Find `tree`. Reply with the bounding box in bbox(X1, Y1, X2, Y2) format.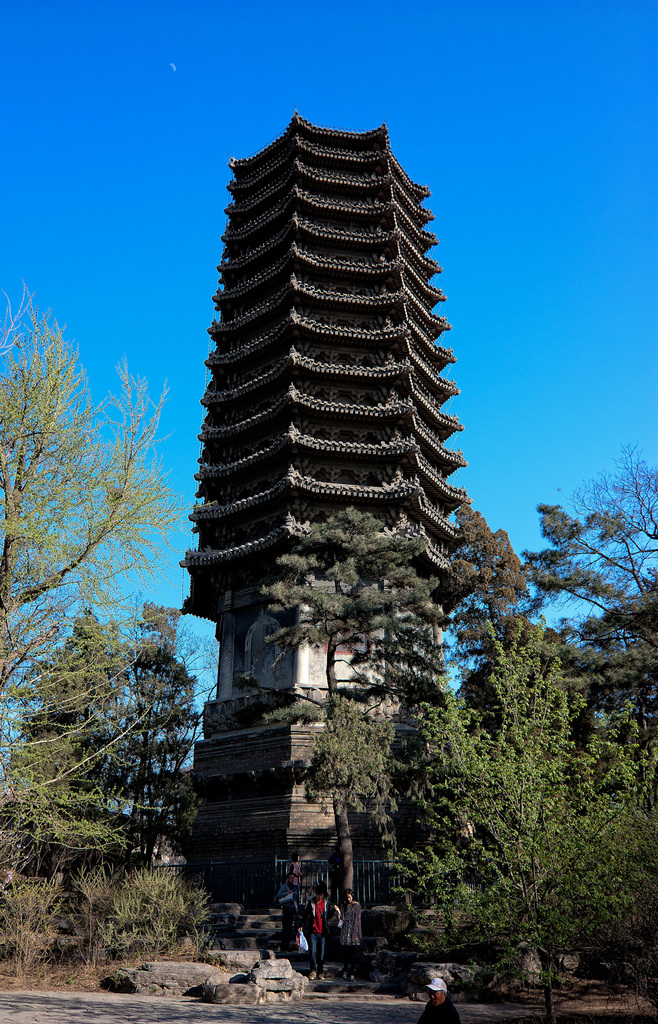
bbox(250, 498, 657, 1023).
